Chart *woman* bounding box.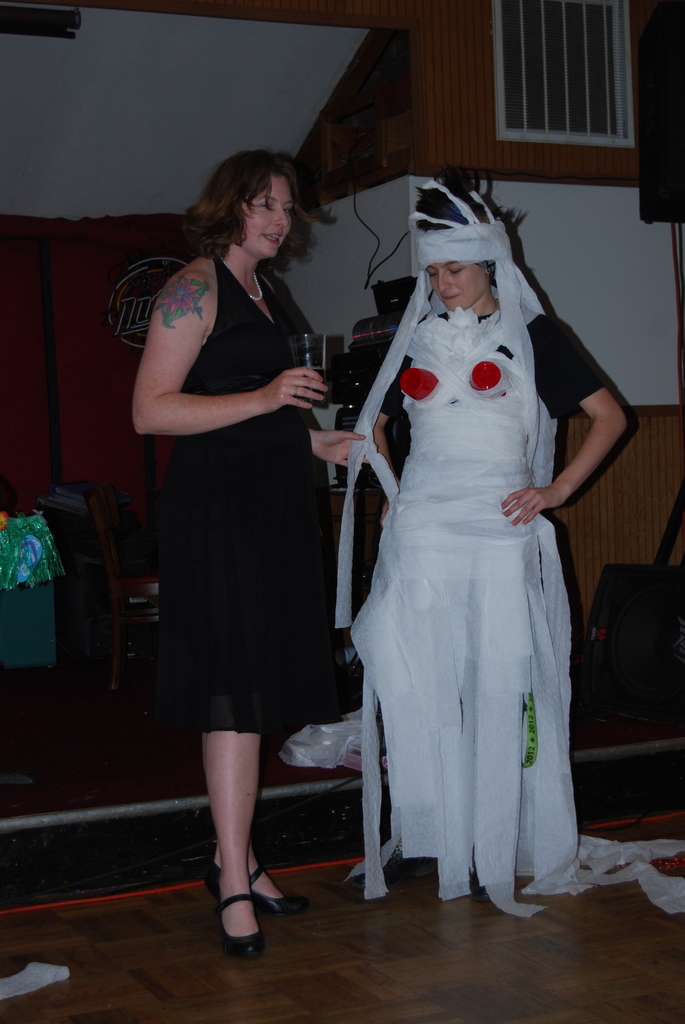
Charted: 132/148/372/959.
